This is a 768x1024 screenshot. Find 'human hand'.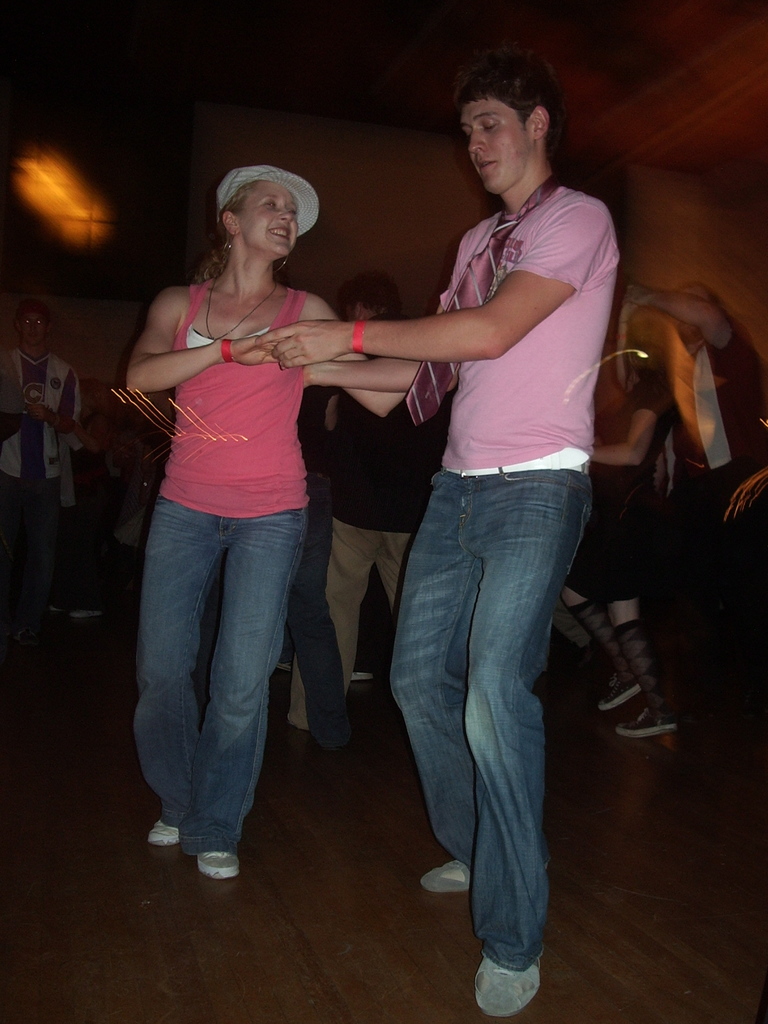
Bounding box: (24,402,51,428).
